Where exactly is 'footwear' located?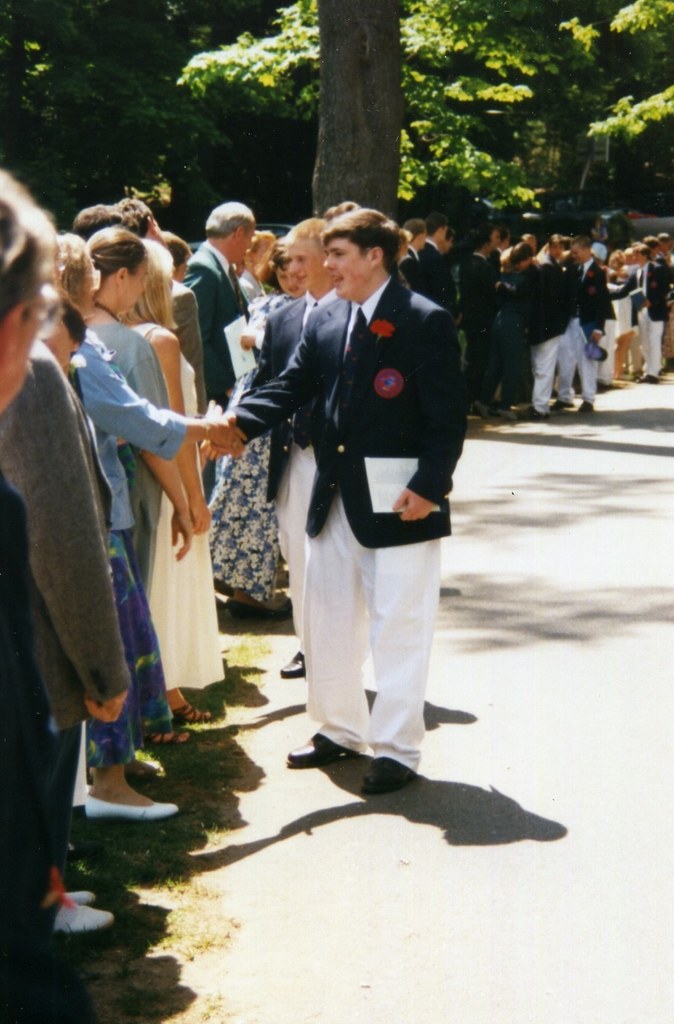
Its bounding box is bbox=(365, 755, 410, 798).
